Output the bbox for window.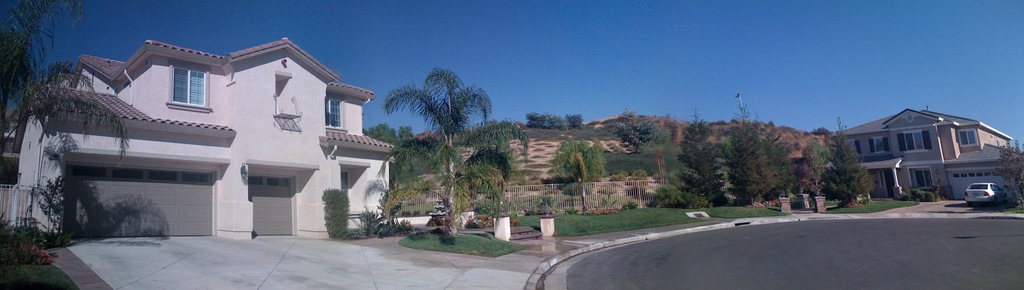
341 173 349 194.
